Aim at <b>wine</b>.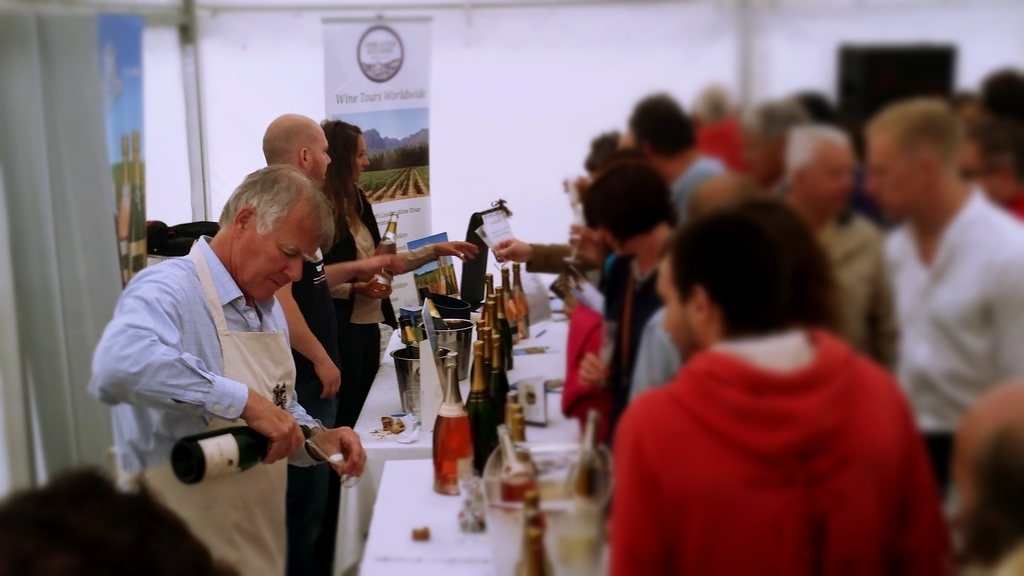
Aimed at box(426, 346, 473, 497).
